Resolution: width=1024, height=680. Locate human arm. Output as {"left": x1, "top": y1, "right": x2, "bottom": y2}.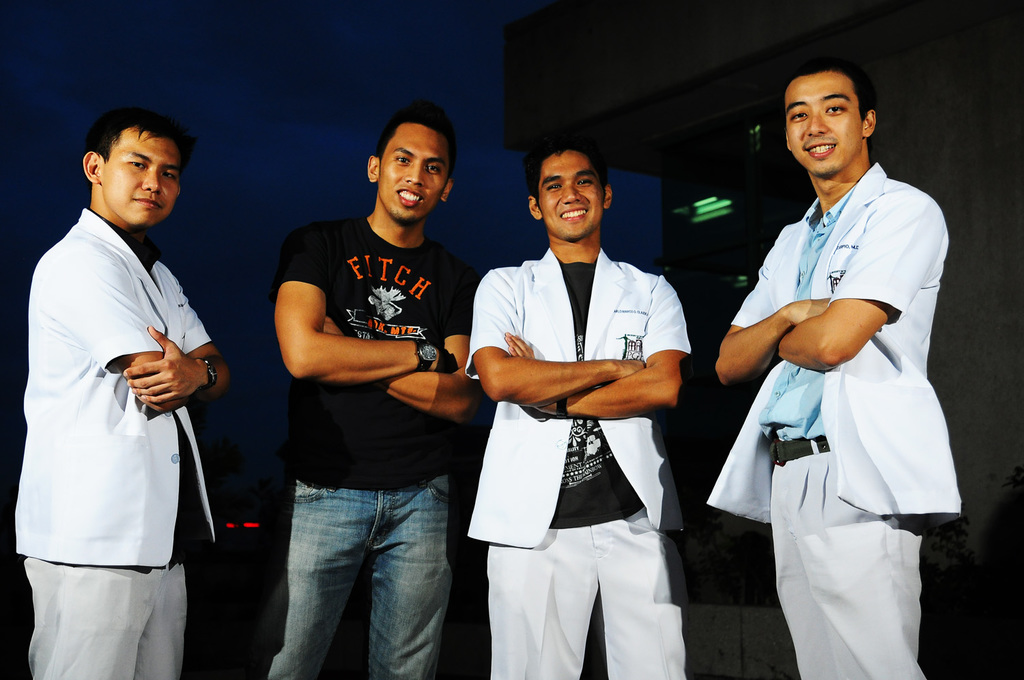
{"left": 35, "top": 245, "right": 229, "bottom": 421}.
